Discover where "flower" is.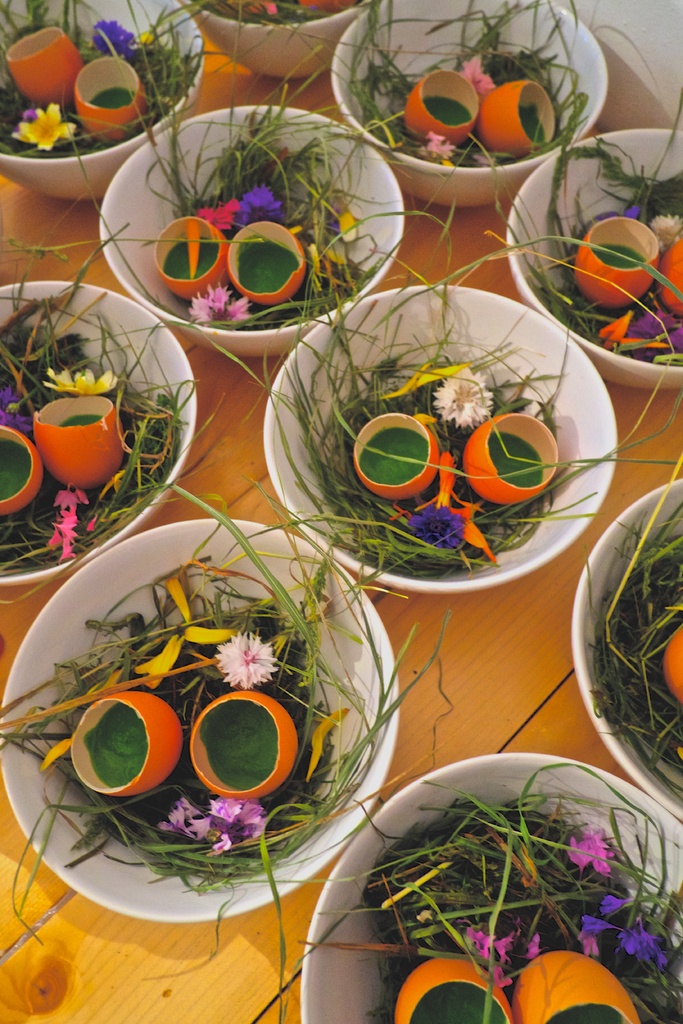
Discovered at bbox(646, 212, 682, 242).
